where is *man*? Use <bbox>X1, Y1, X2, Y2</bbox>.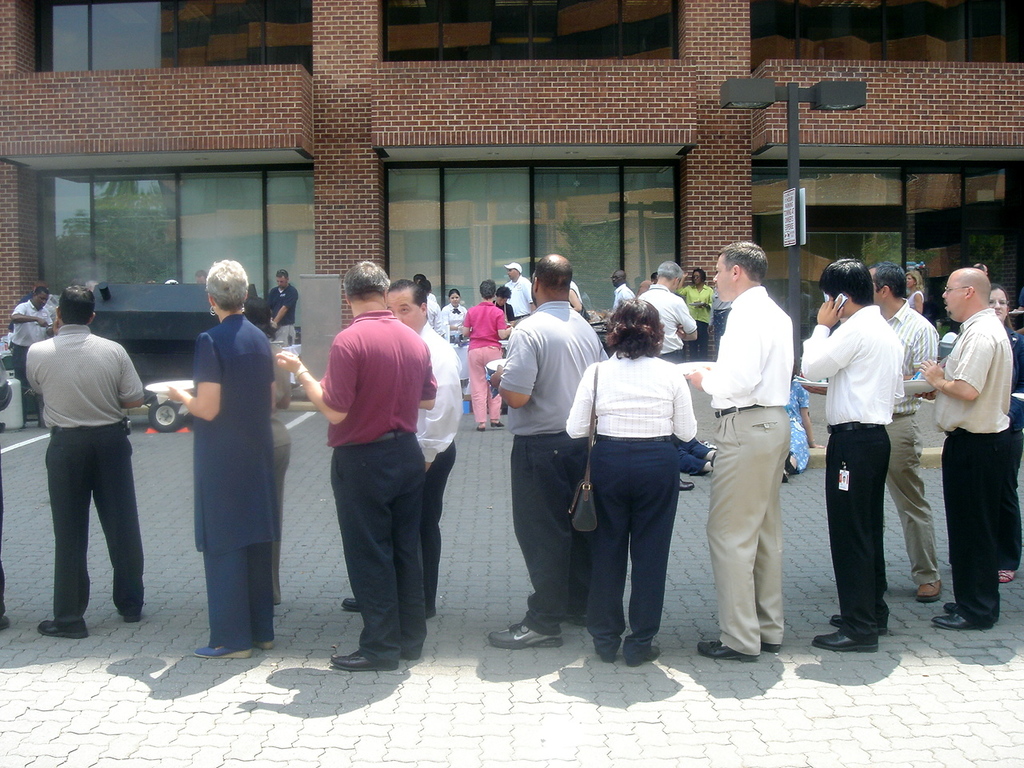
<bbox>613, 267, 637, 309</bbox>.
